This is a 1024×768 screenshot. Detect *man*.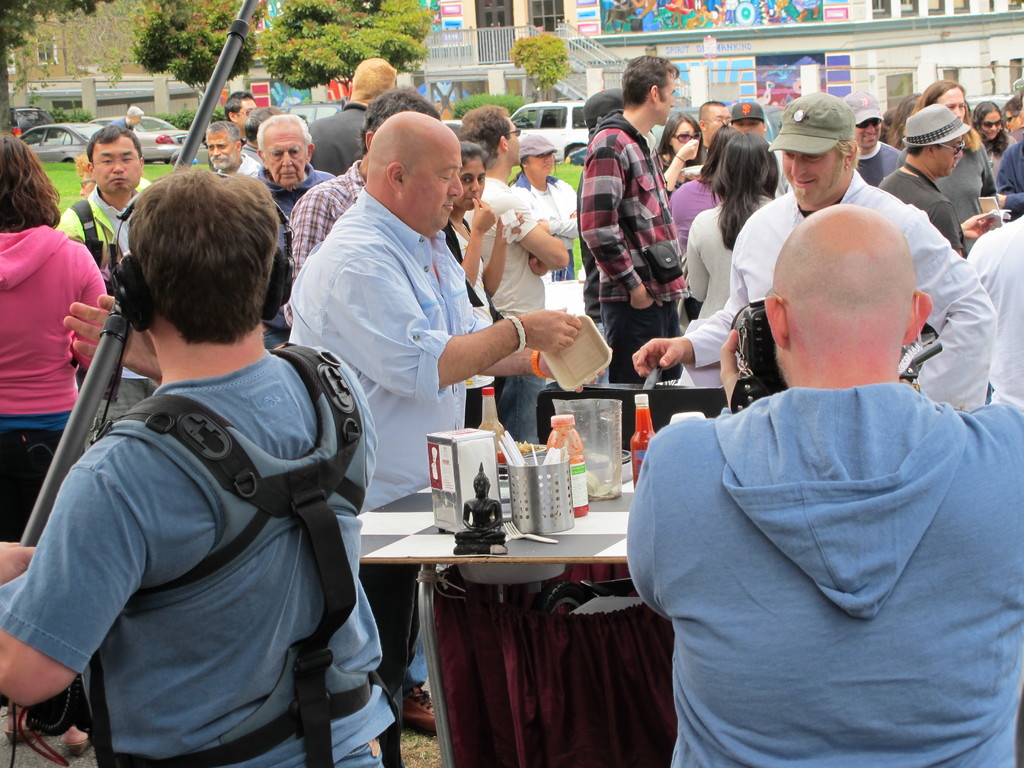
Rect(625, 101, 991, 413).
